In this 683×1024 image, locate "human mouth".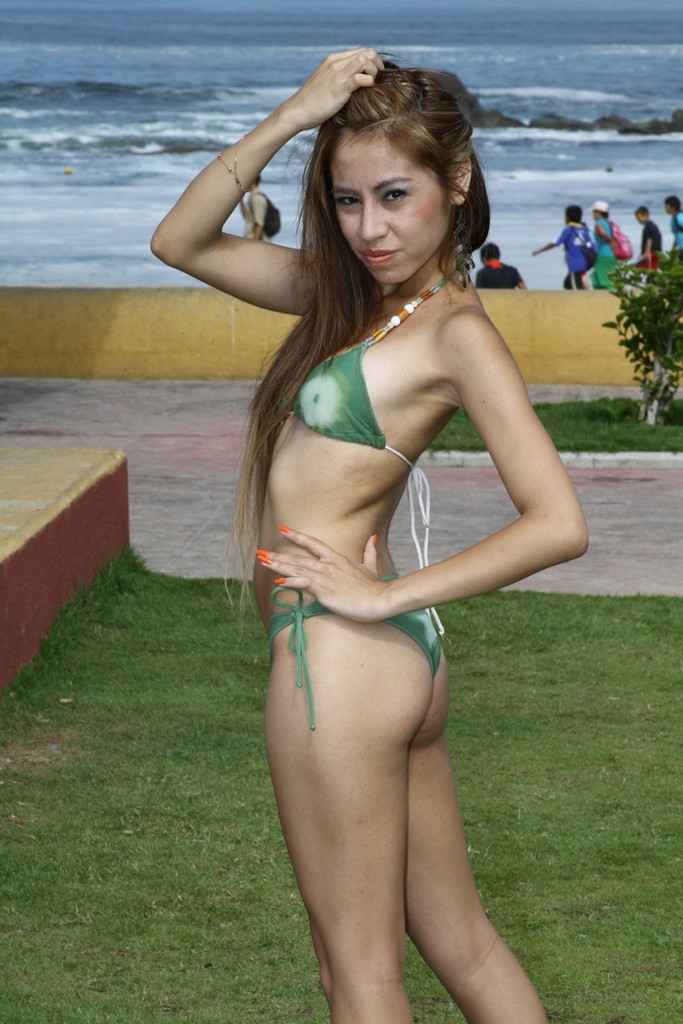
Bounding box: bbox=[359, 252, 398, 262].
